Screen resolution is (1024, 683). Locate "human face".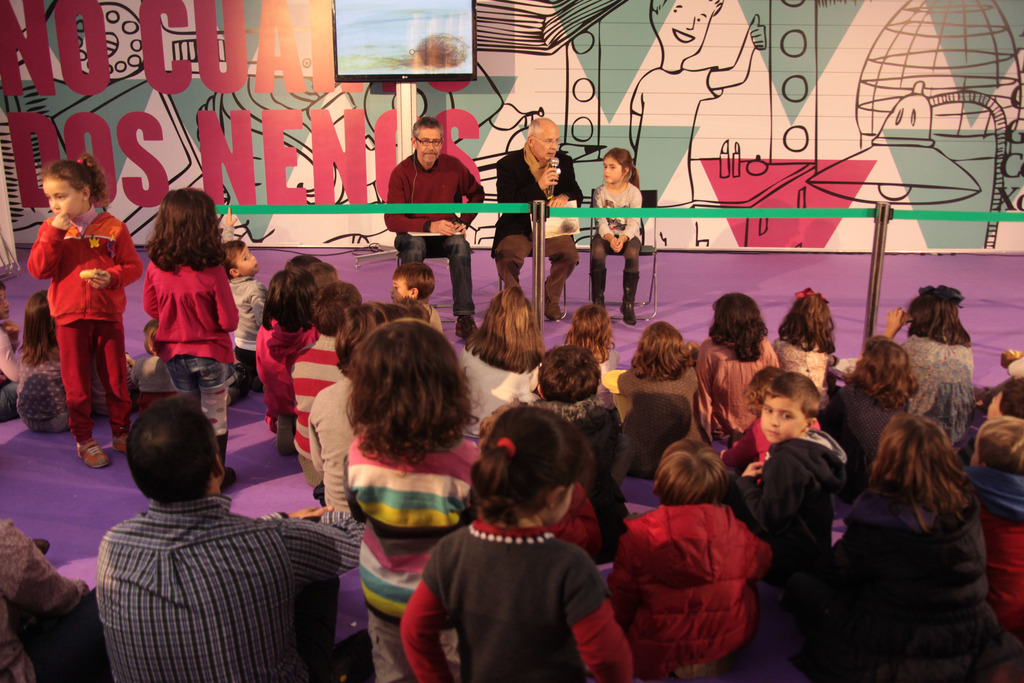
42, 182, 82, 220.
